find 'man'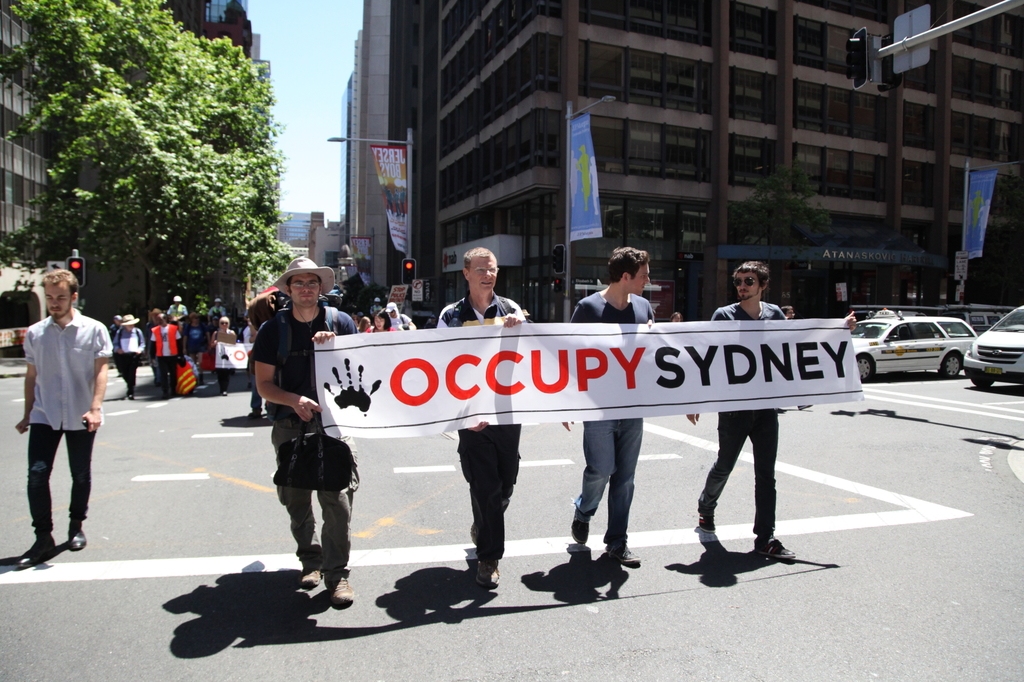
777 303 808 412
